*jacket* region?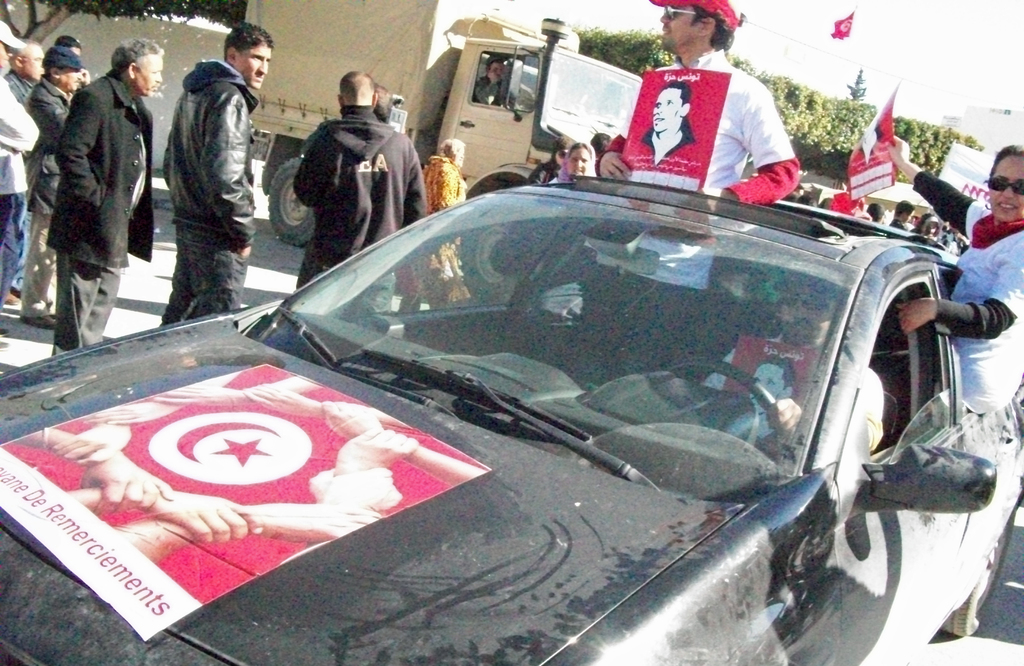
pyautogui.locateOnScreen(142, 38, 259, 259)
